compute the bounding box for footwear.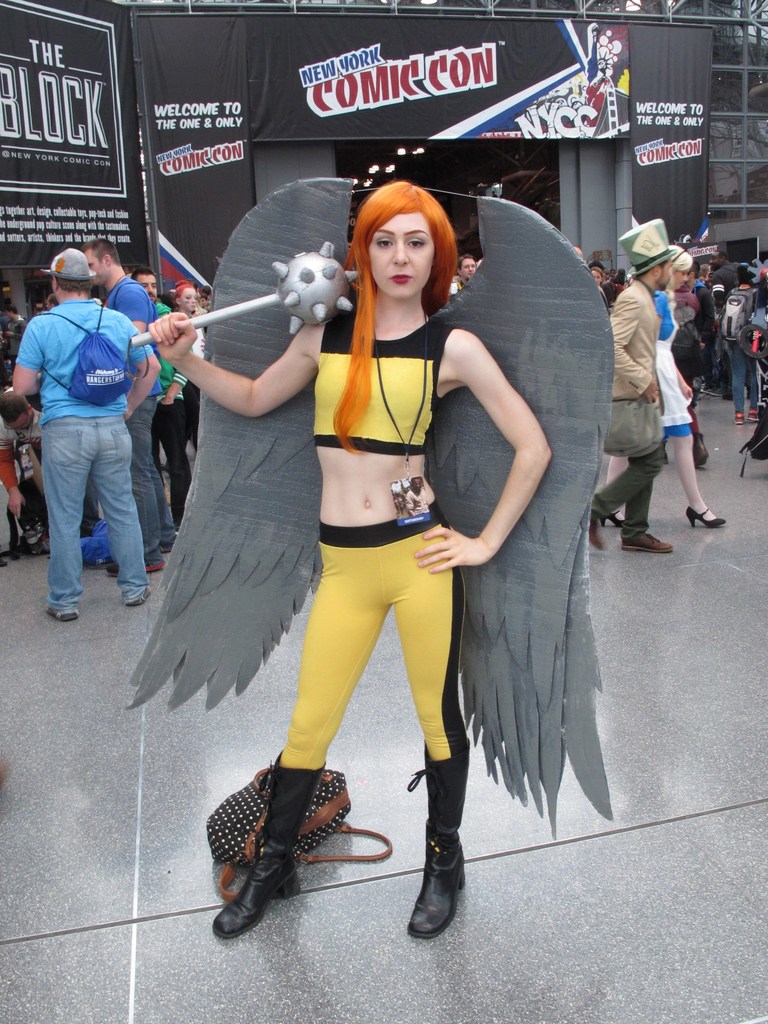
{"left": 621, "top": 534, "right": 674, "bottom": 553}.
